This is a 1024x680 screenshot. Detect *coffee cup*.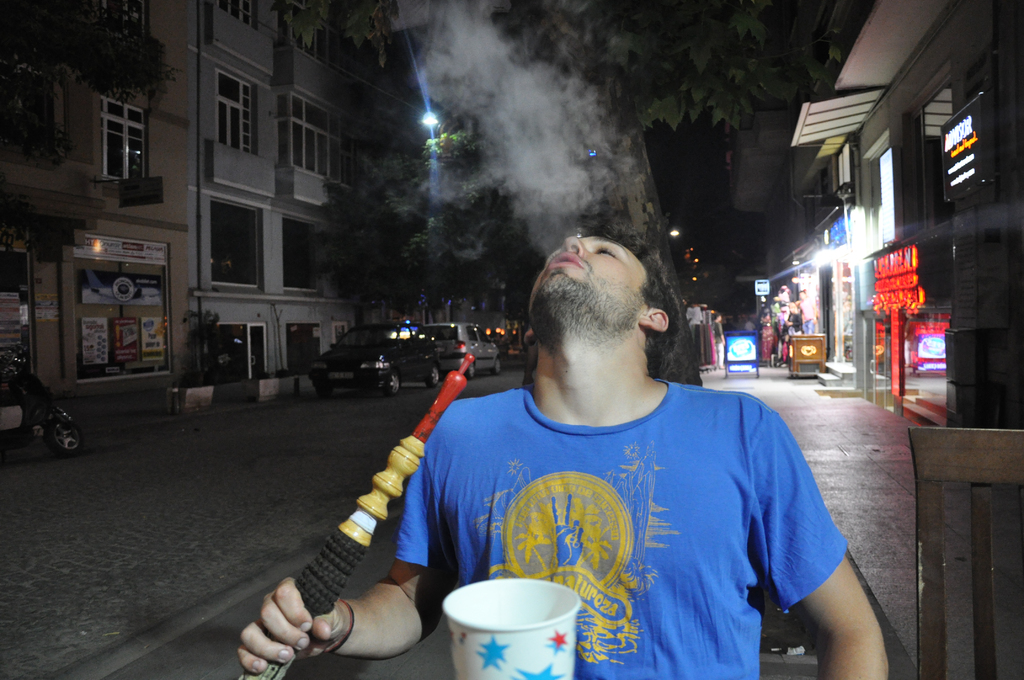
<region>440, 576, 584, 679</region>.
